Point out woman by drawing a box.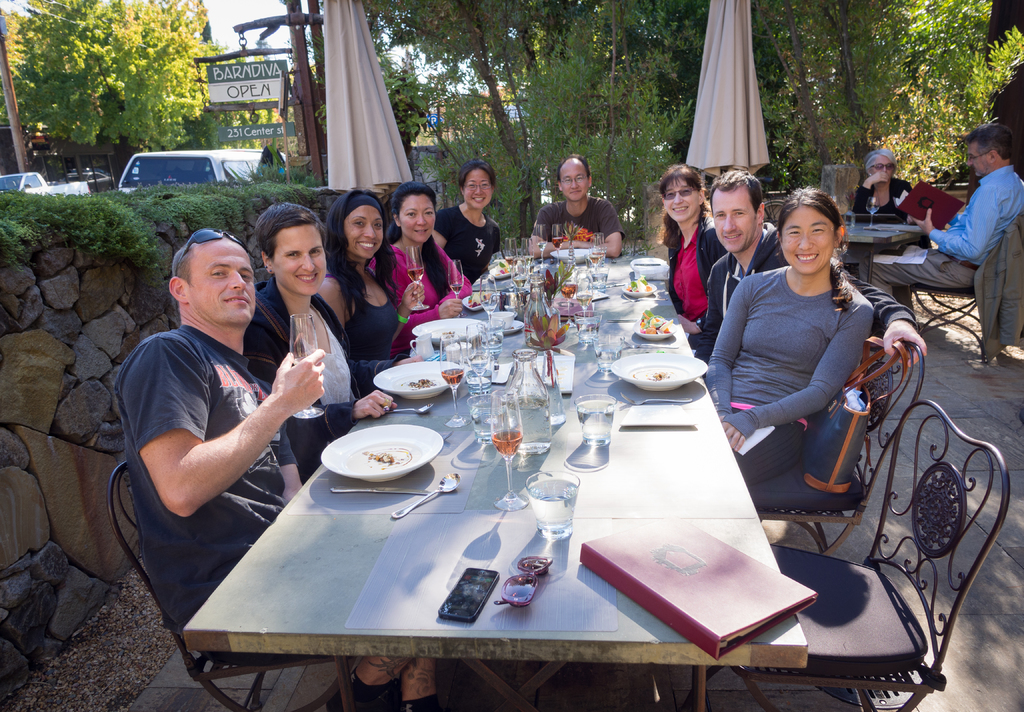
(x1=709, y1=180, x2=865, y2=510).
